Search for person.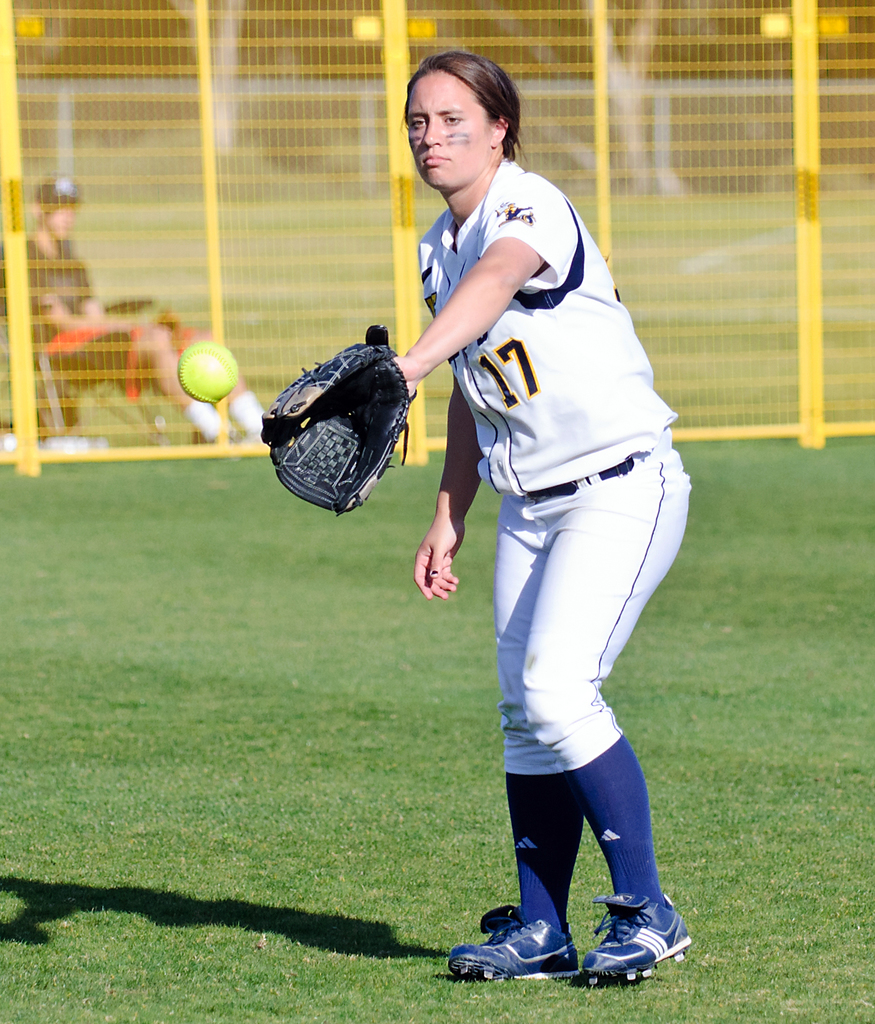
Found at BBox(276, 86, 696, 940).
